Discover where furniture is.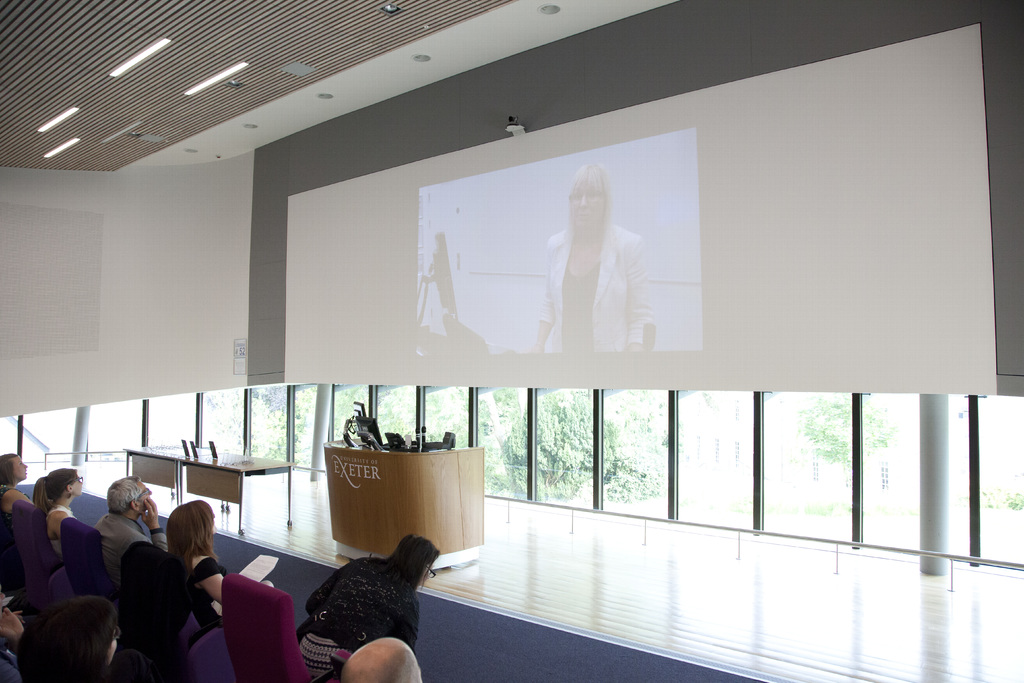
Discovered at pyautogui.locateOnScreen(122, 443, 225, 502).
